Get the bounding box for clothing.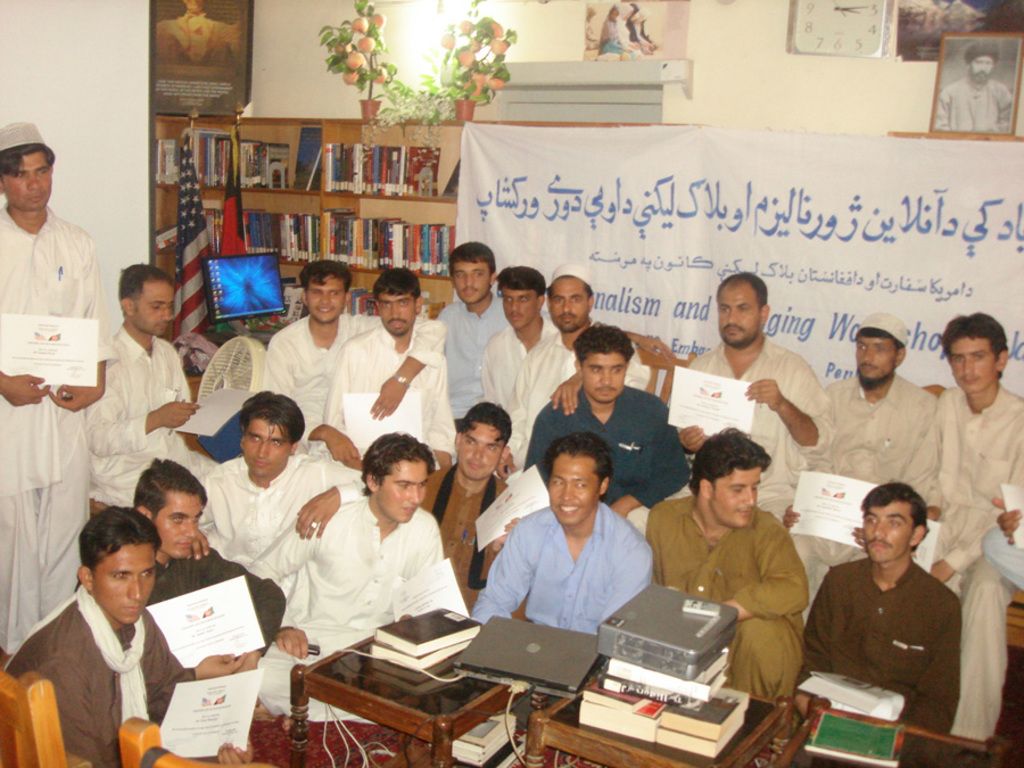
[left=0, top=206, right=118, bottom=639].
